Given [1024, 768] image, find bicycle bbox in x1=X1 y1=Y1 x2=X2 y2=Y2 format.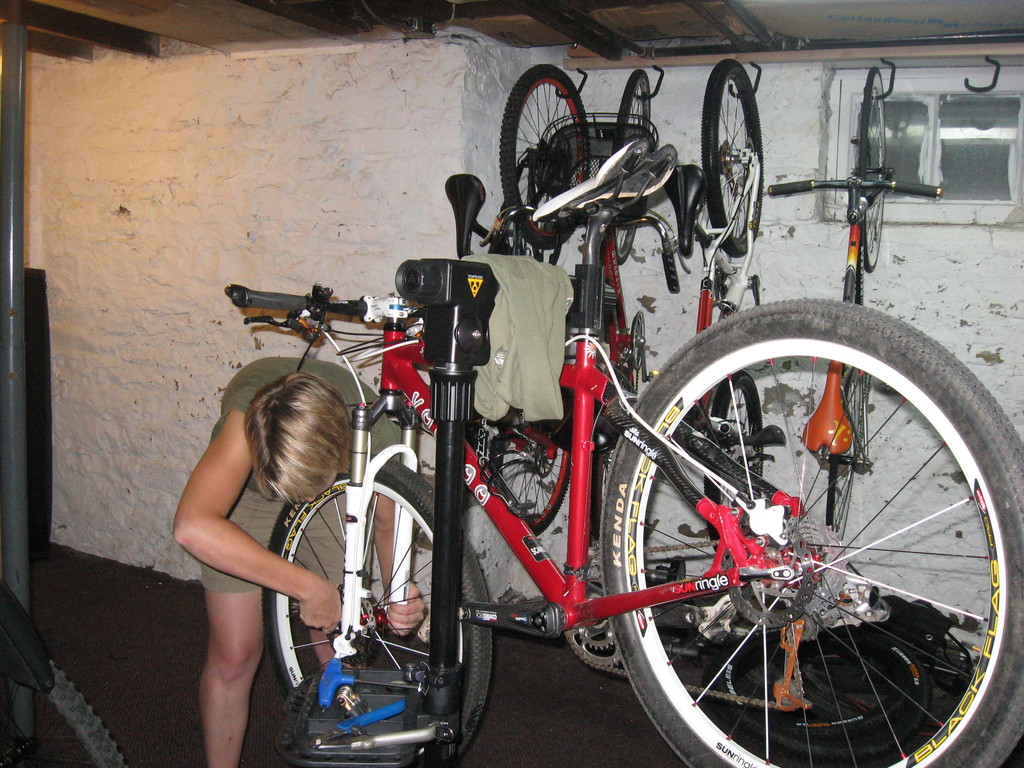
x1=481 y1=68 x2=691 y2=550.
